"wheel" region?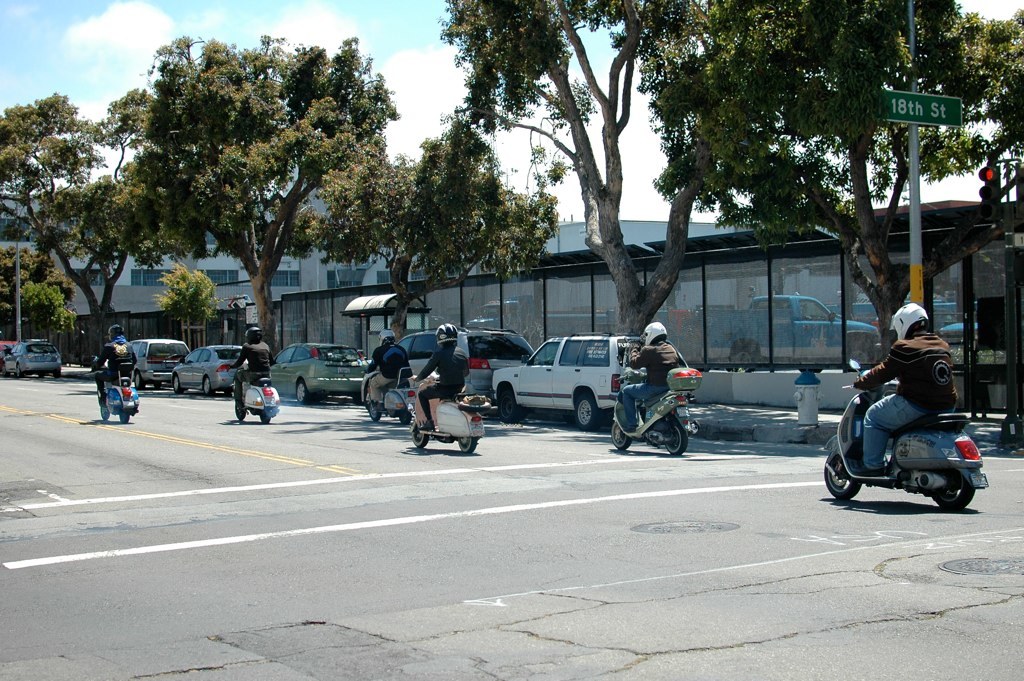
120,408,130,423
